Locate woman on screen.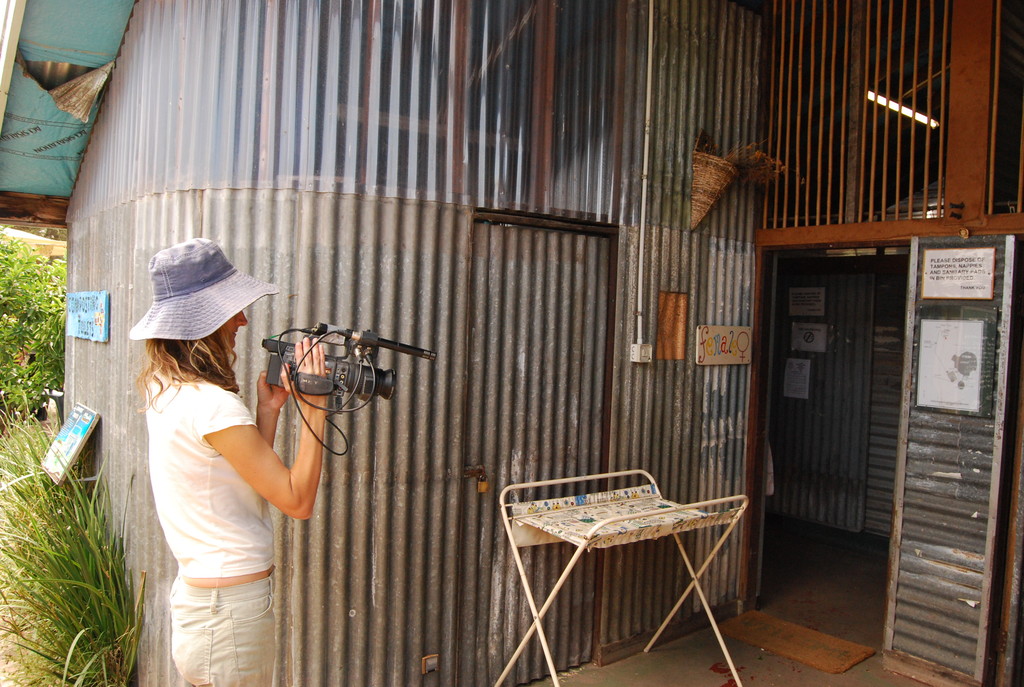
On screen at <region>131, 243, 330, 686</region>.
